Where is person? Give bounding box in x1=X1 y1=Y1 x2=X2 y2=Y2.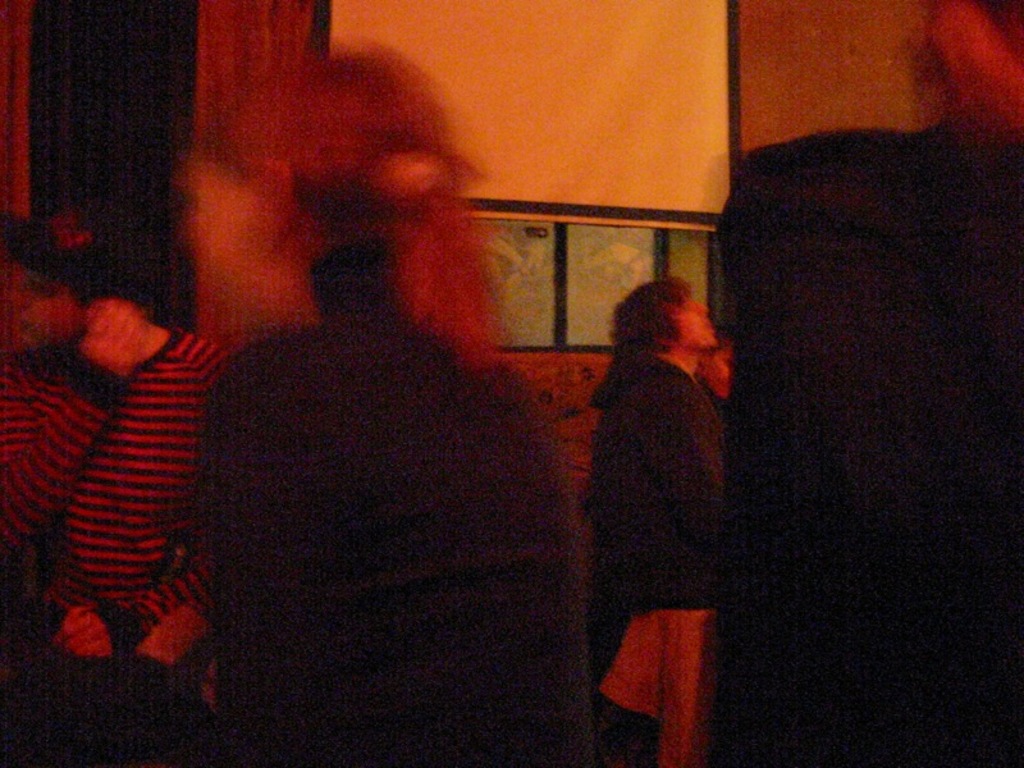
x1=175 y1=56 x2=567 y2=767.
